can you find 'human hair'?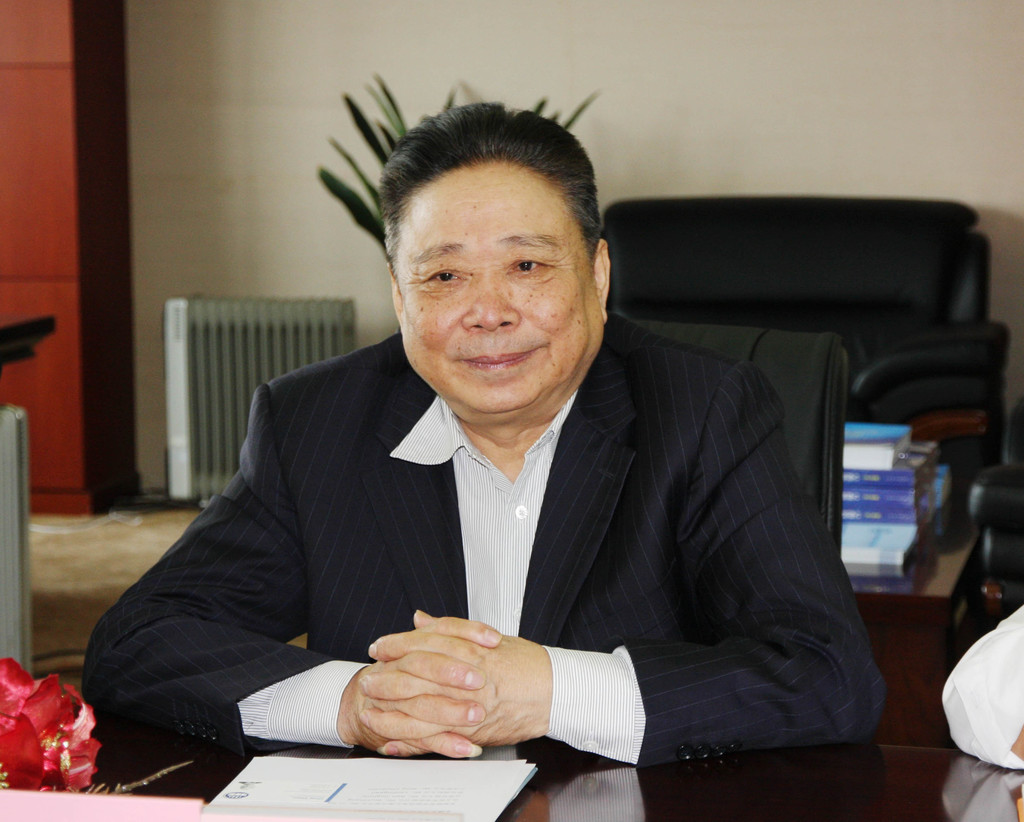
Yes, bounding box: bbox(360, 105, 602, 304).
